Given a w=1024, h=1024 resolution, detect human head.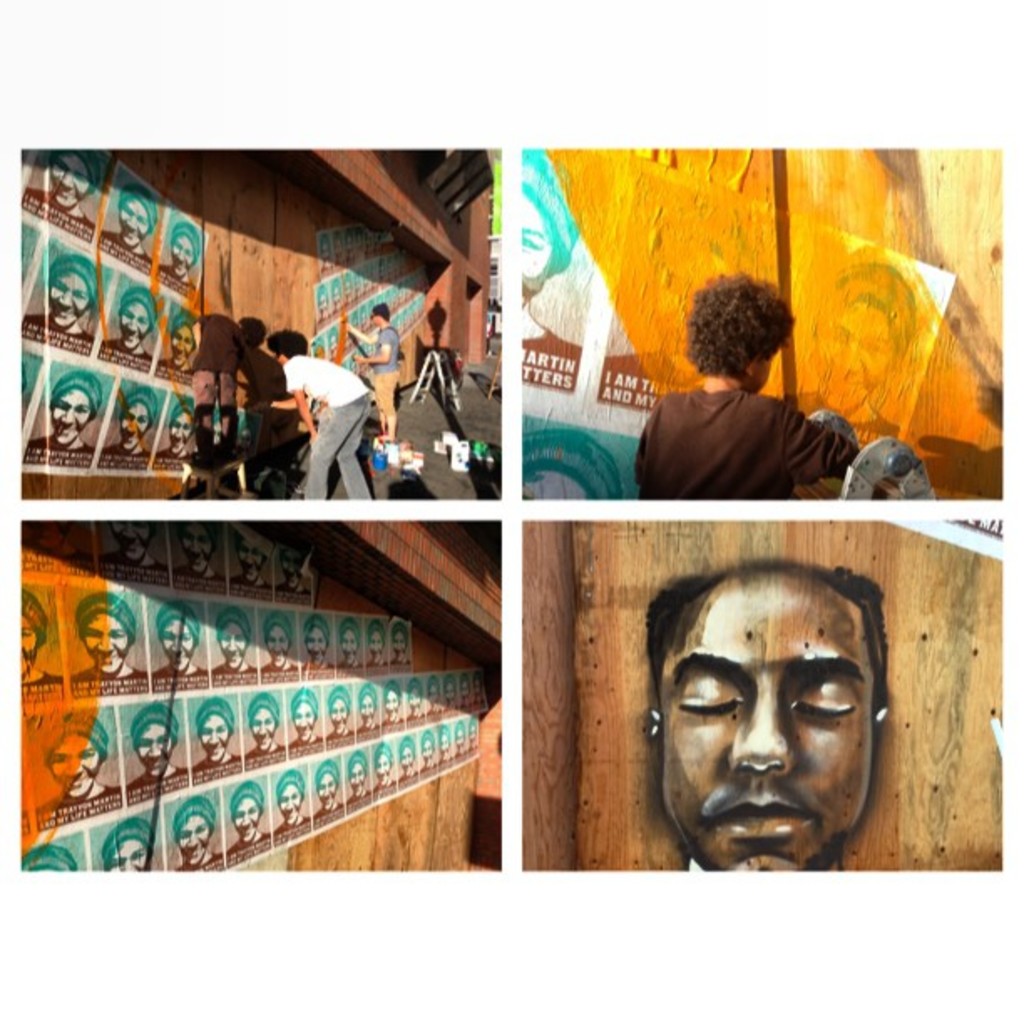
locate(166, 400, 191, 453).
